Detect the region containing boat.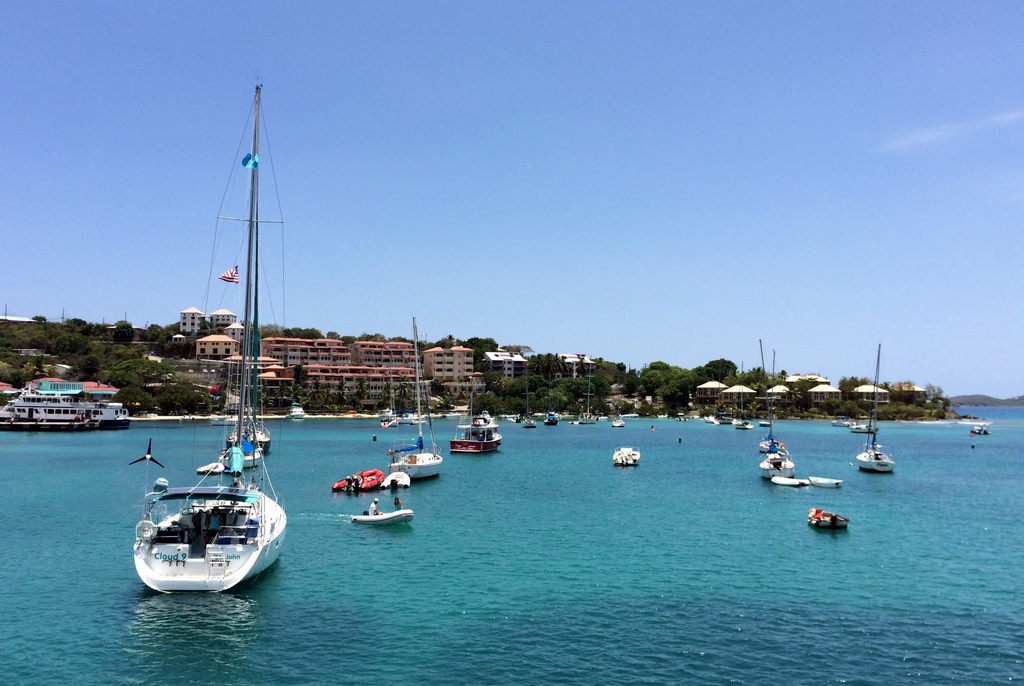
{"x1": 807, "y1": 508, "x2": 851, "y2": 532}.
